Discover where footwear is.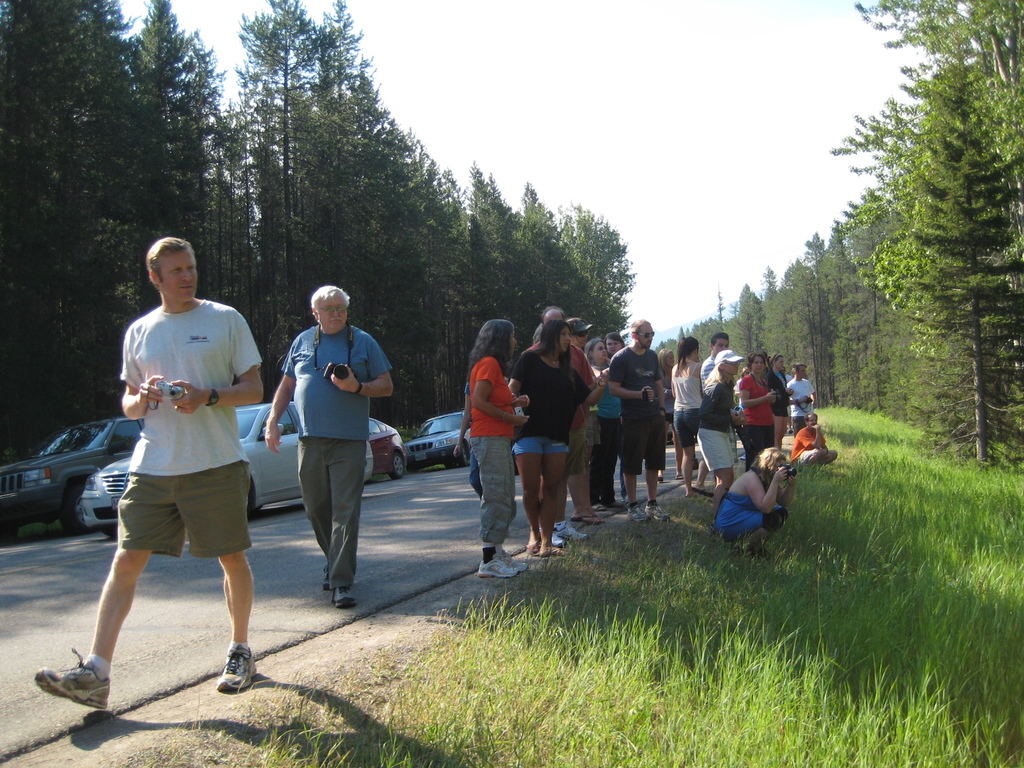
Discovered at BBox(496, 548, 536, 575).
